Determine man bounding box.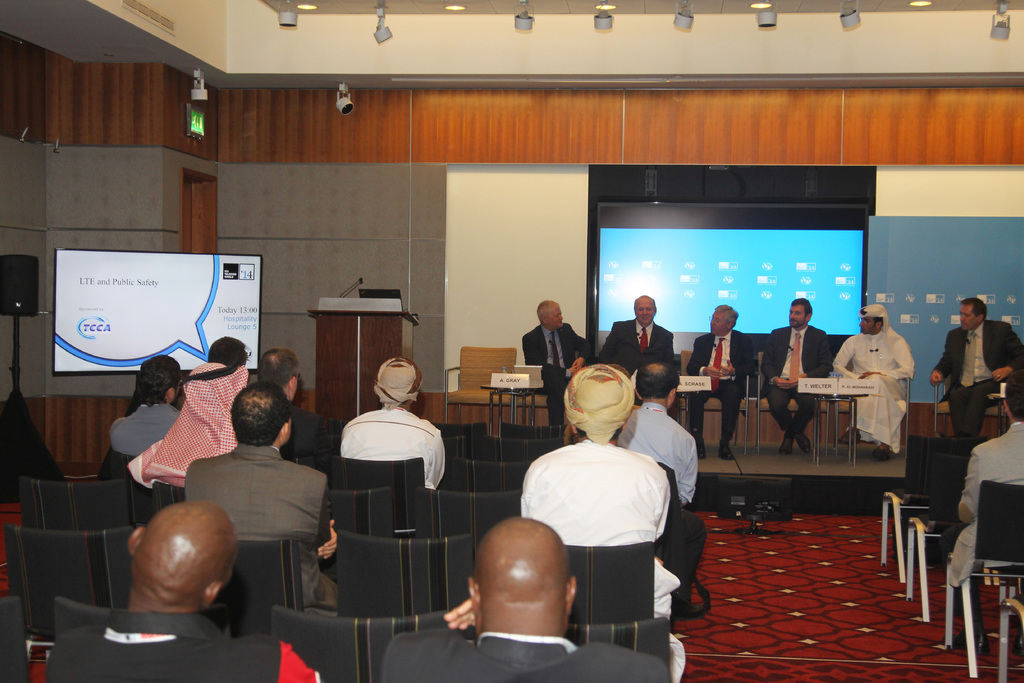
Determined: 108 356 181 457.
